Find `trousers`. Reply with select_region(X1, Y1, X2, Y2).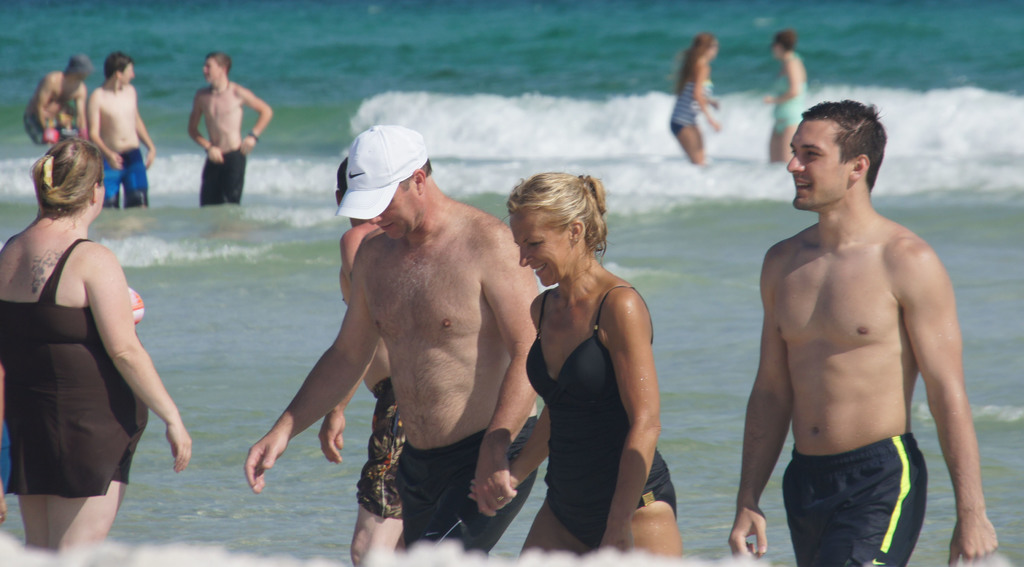
select_region(199, 156, 249, 208).
